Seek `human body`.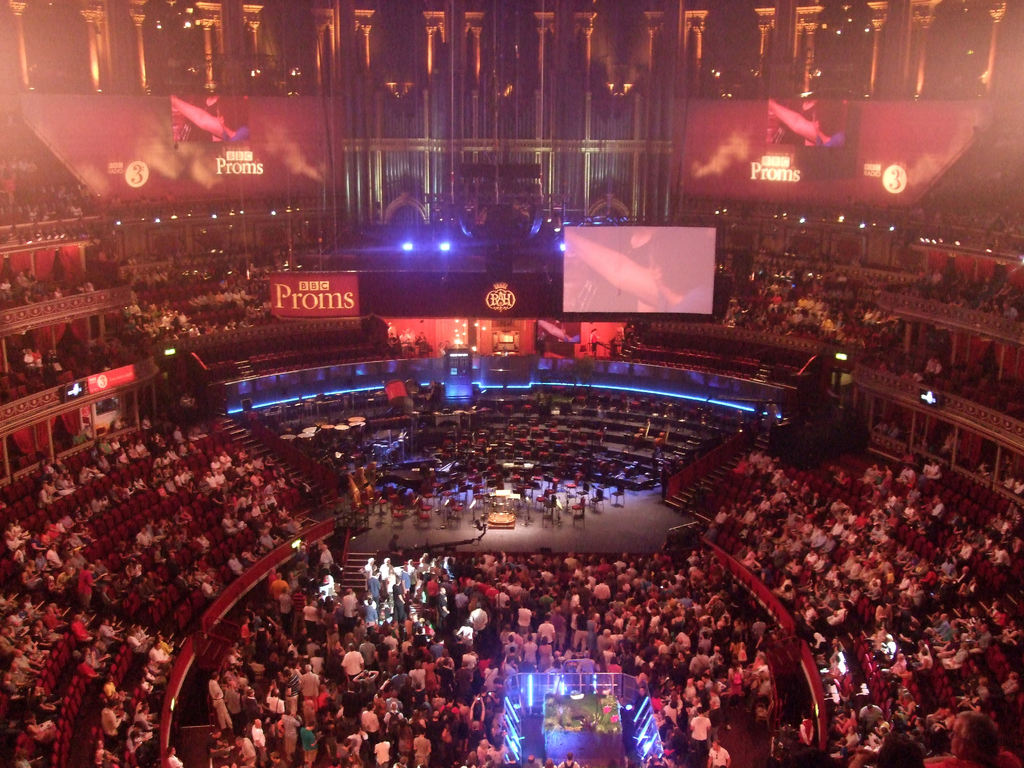
(170,497,186,521).
